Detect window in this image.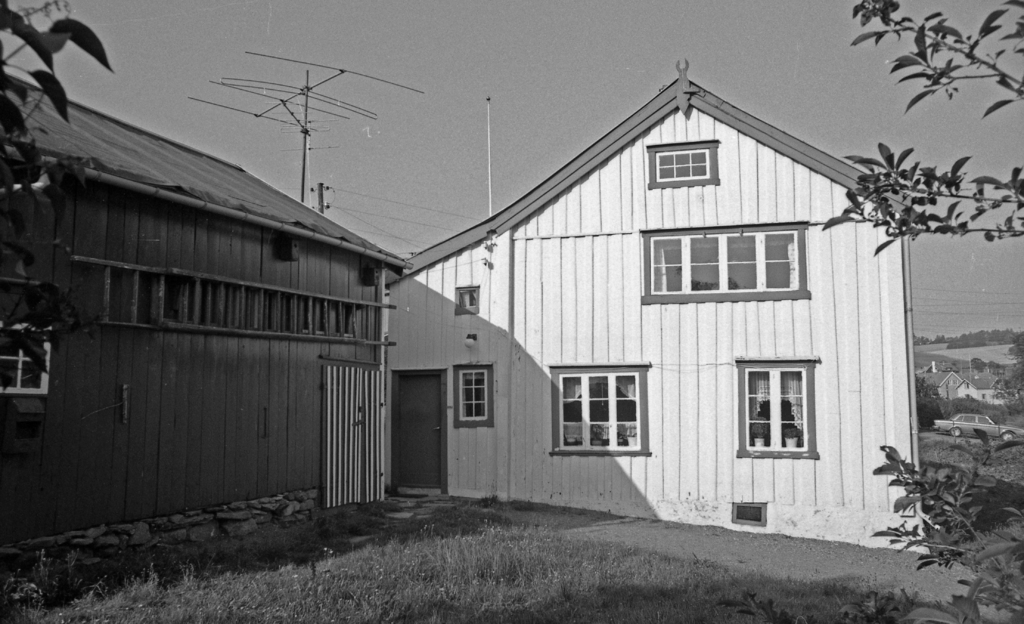
Detection: x1=733 y1=360 x2=820 y2=461.
